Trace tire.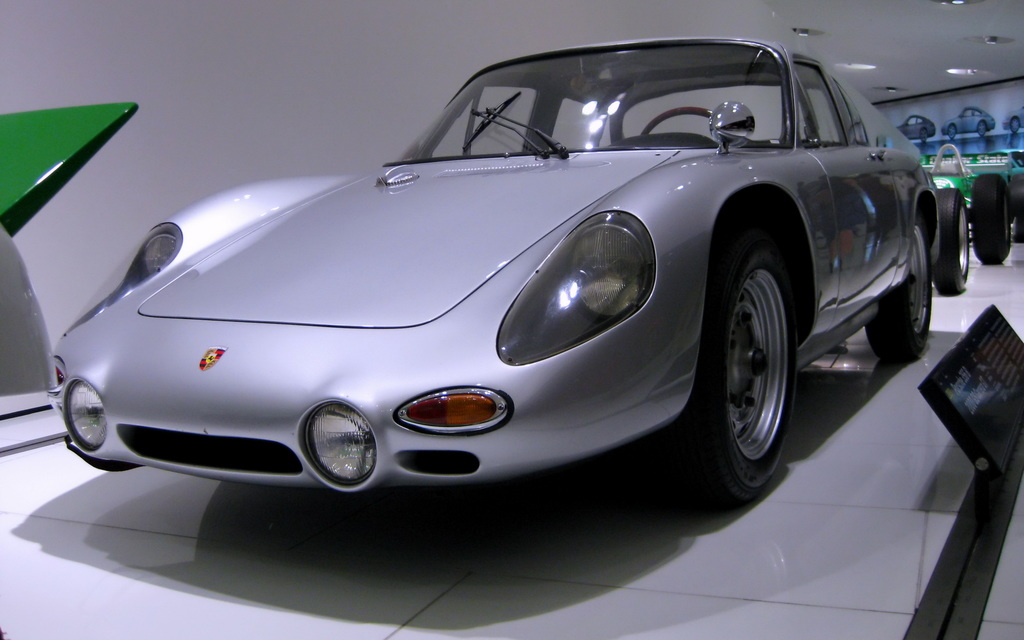
Traced to (701,230,806,522).
